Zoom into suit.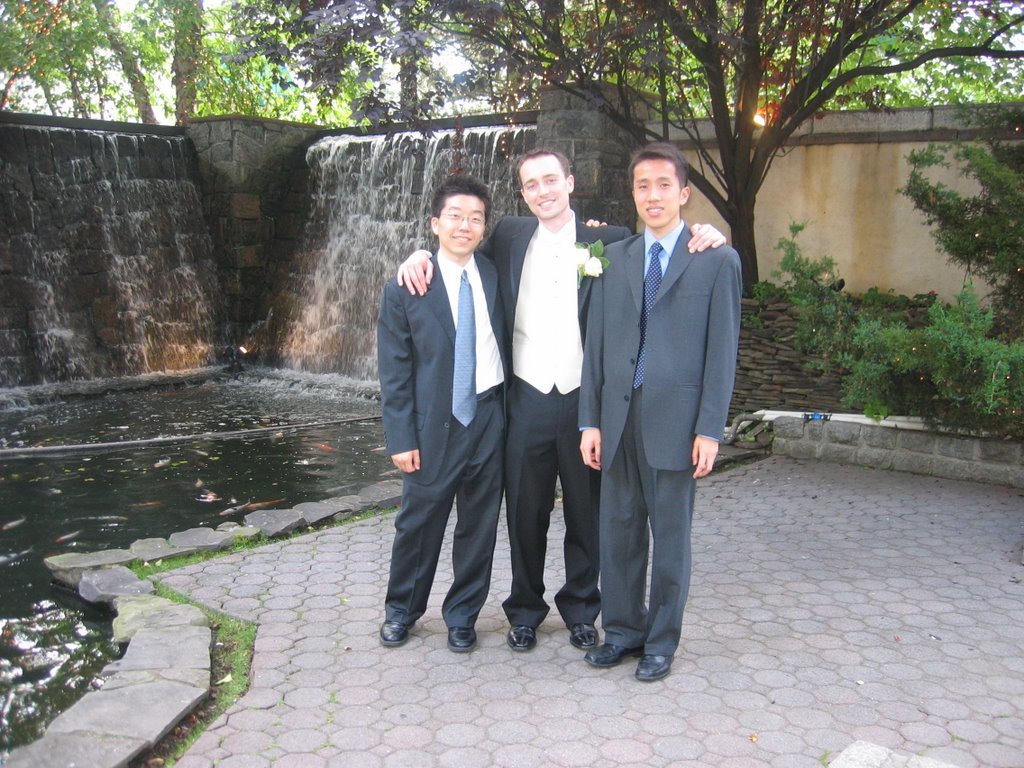
Zoom target: rect(371, 245, 509, 630).
